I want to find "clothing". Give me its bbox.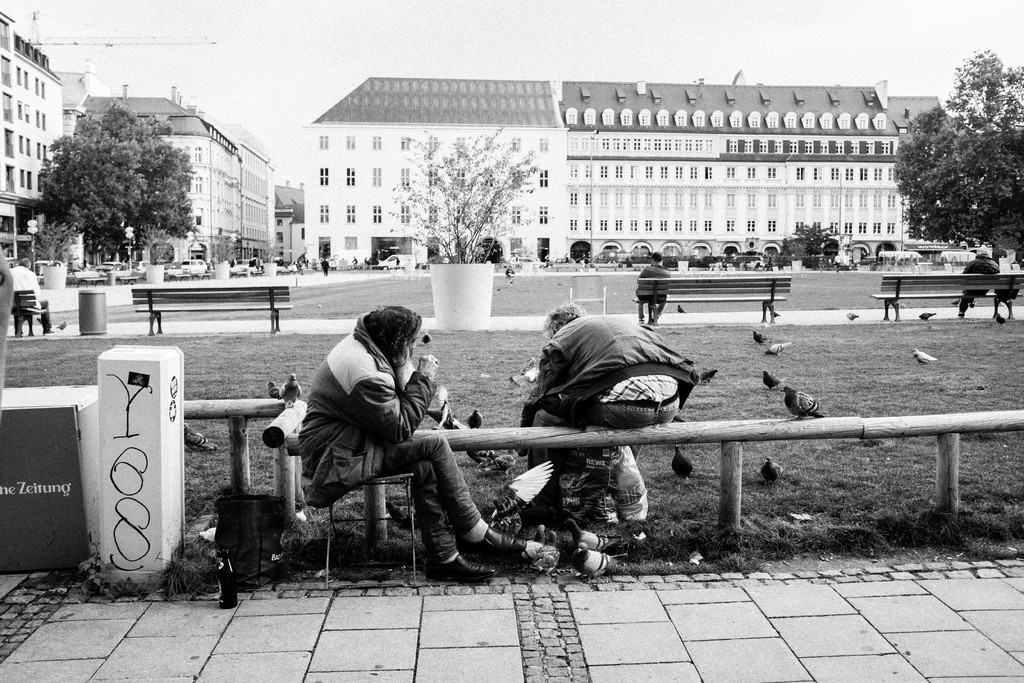
left=7, top=263, right=41, bottom=321.
